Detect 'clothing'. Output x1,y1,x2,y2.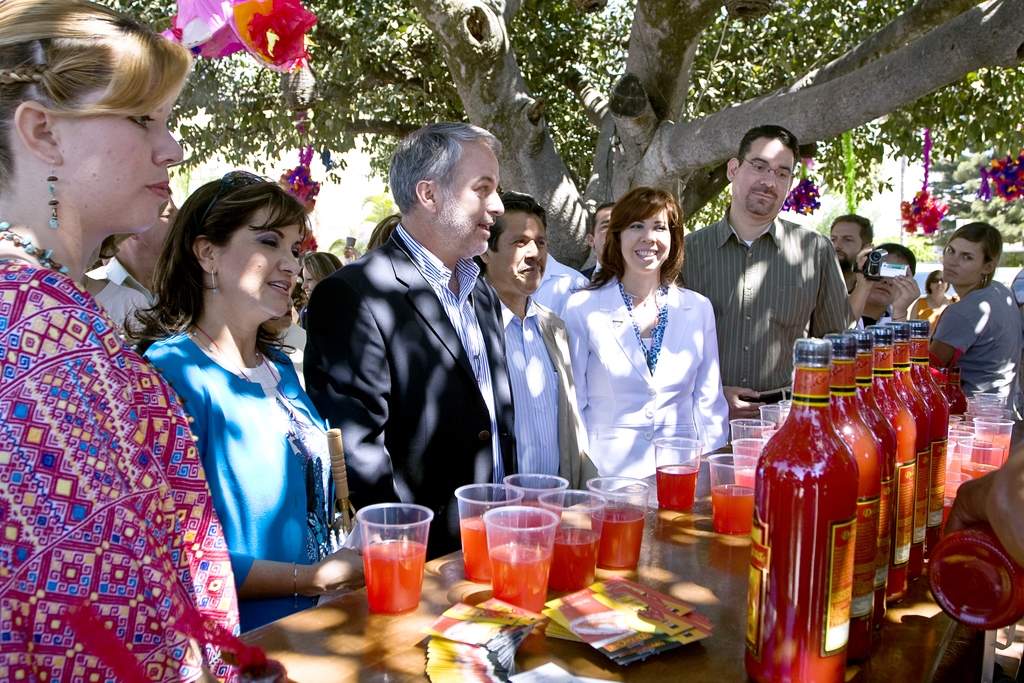
932,274,1023,407.
